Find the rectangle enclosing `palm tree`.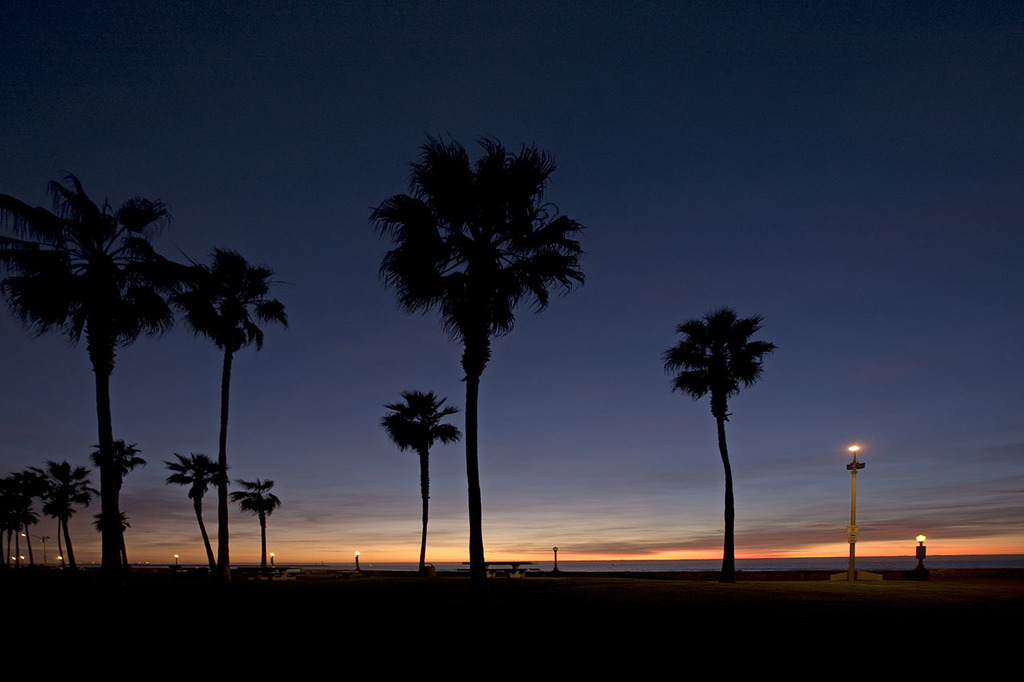
rect(96, 435, 149, 567).
